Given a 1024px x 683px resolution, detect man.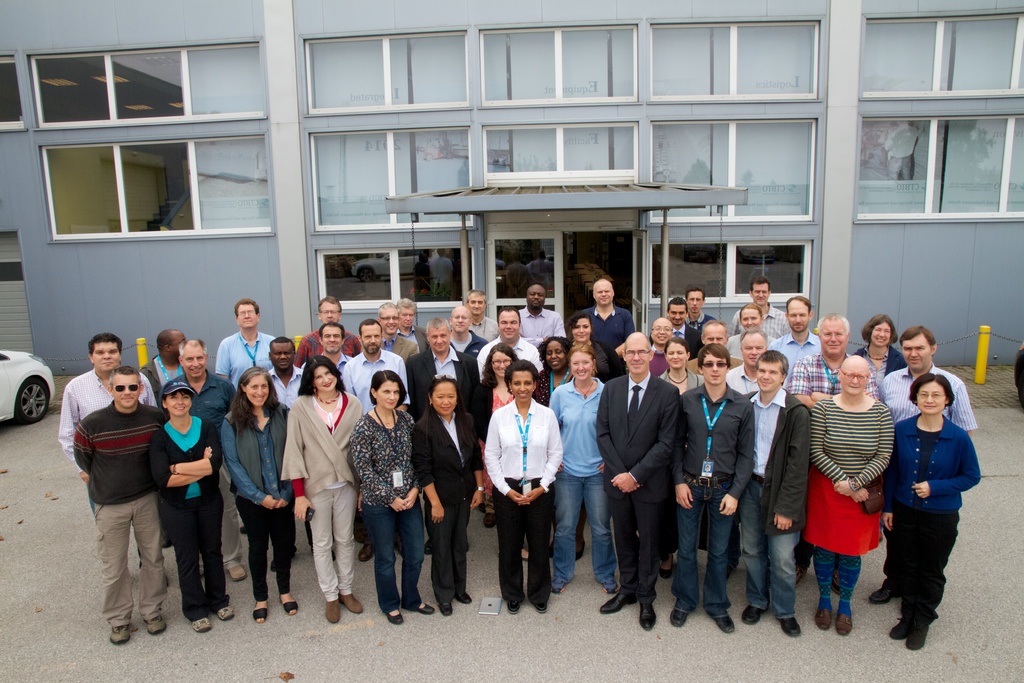
(723,327,787,579).
